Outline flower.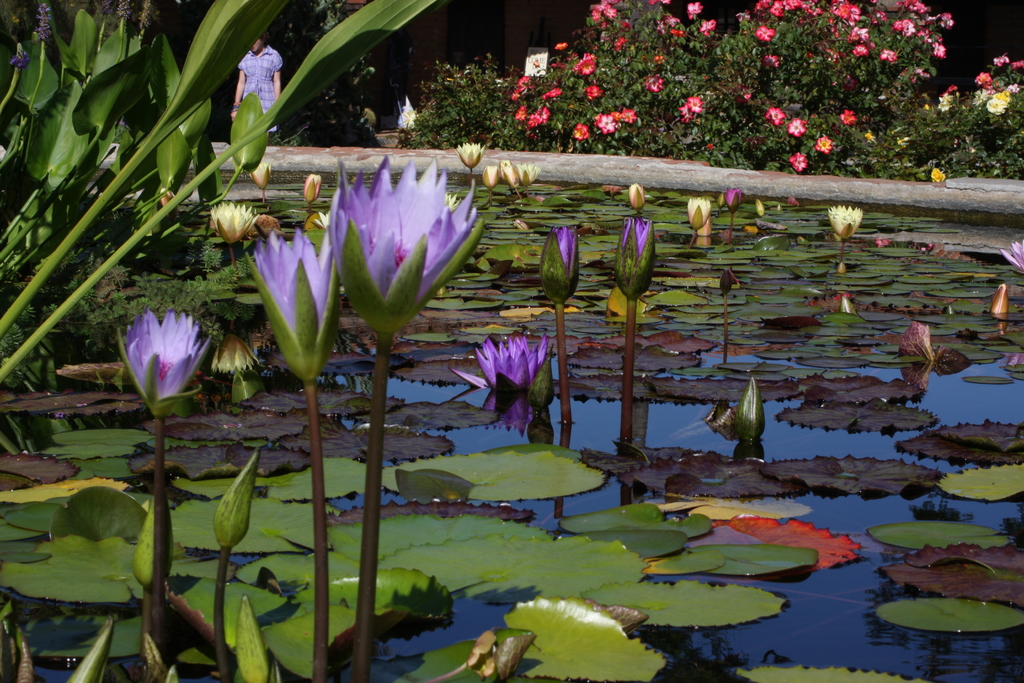
Outline: 1000,238,1023,275.
